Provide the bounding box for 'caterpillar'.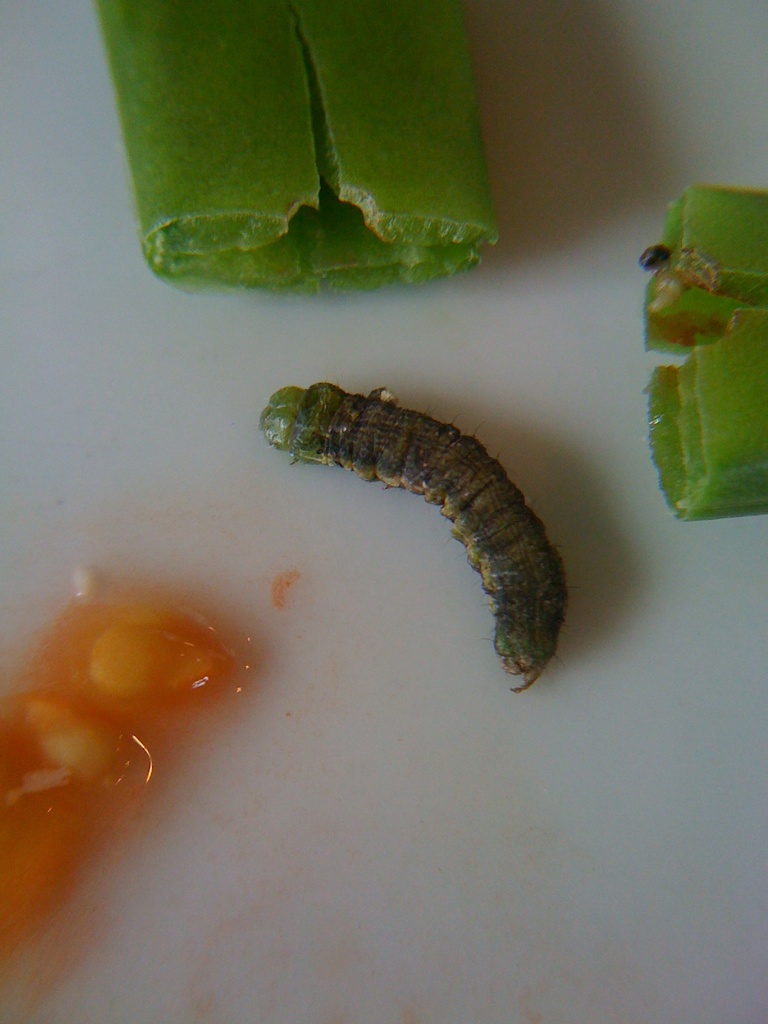
bbox=[253, 379, 573, 694].
